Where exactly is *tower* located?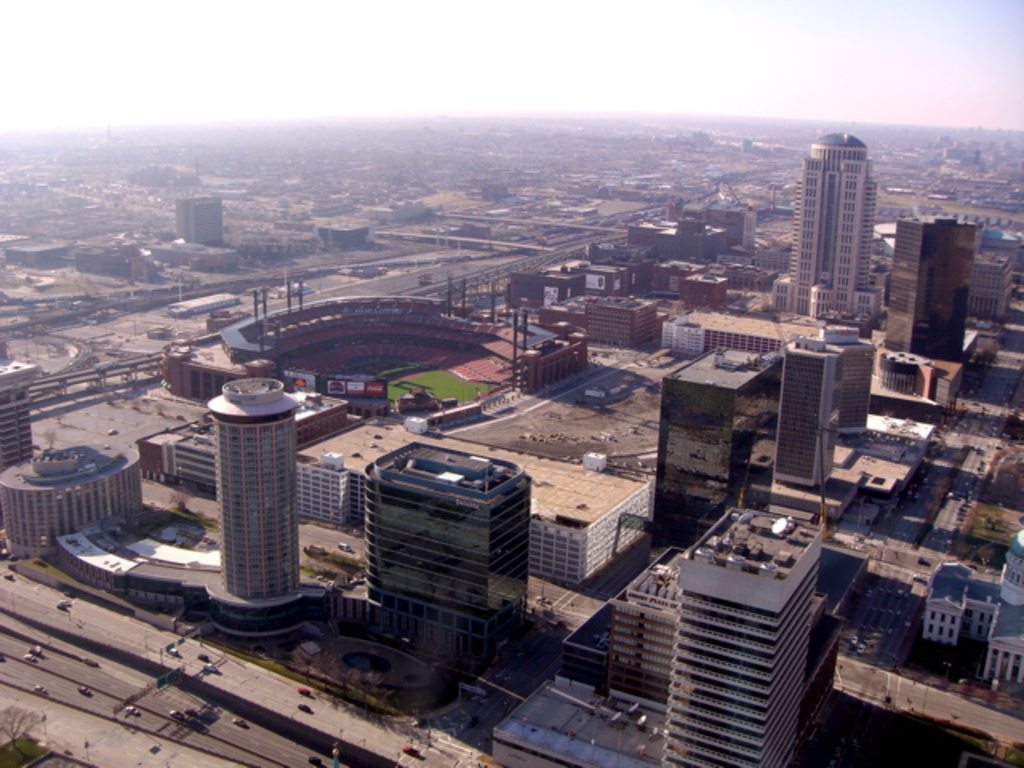
Its bounding box is [x1=656, y1=325, x2=782, y2=560].
